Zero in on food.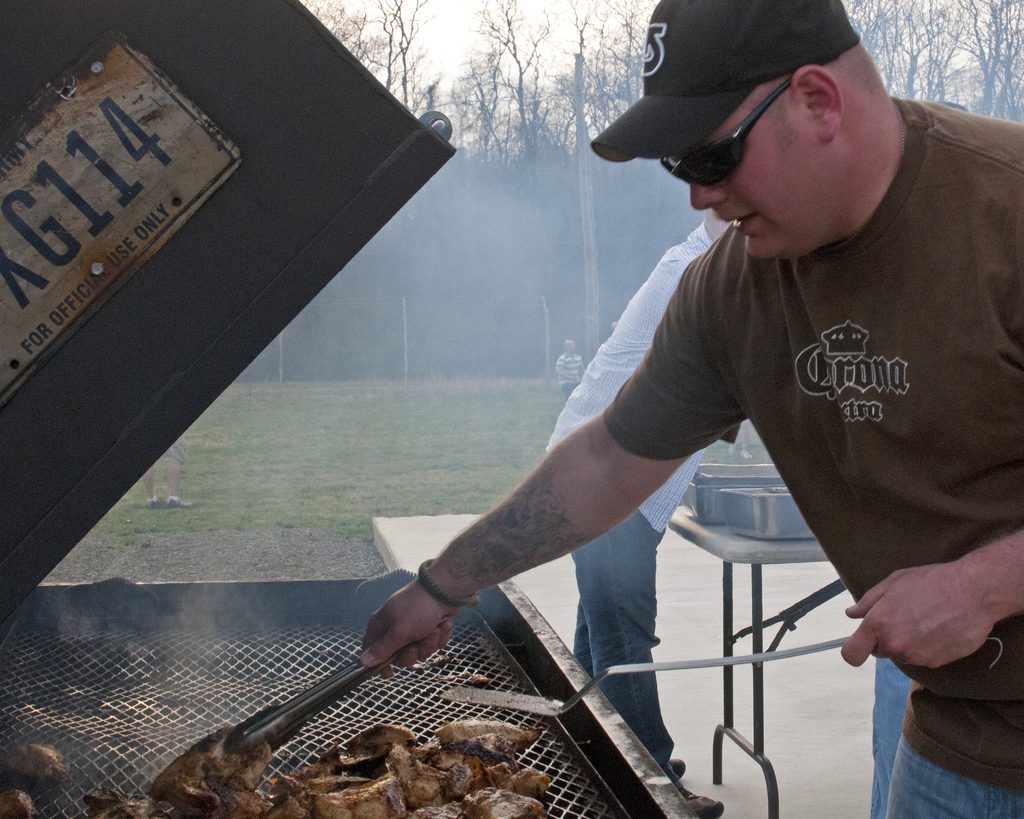
Zeroed in: left=3, top=742, right=68, bottom=787.
